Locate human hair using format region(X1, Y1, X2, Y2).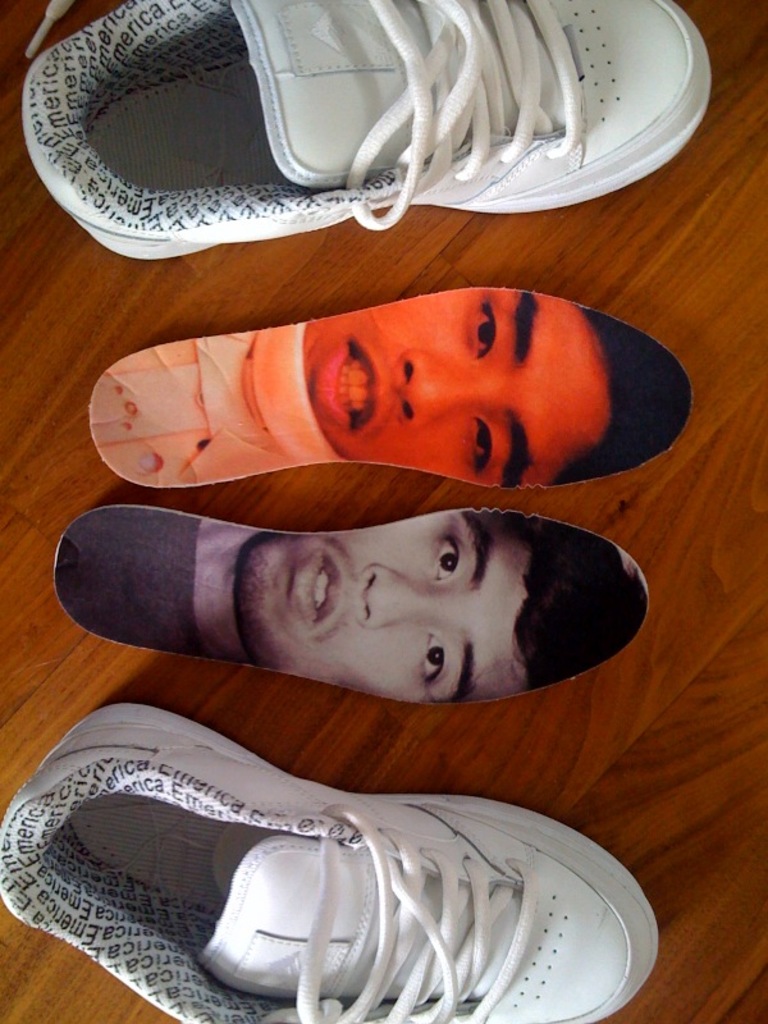
region(552, 307, 695, 483).
